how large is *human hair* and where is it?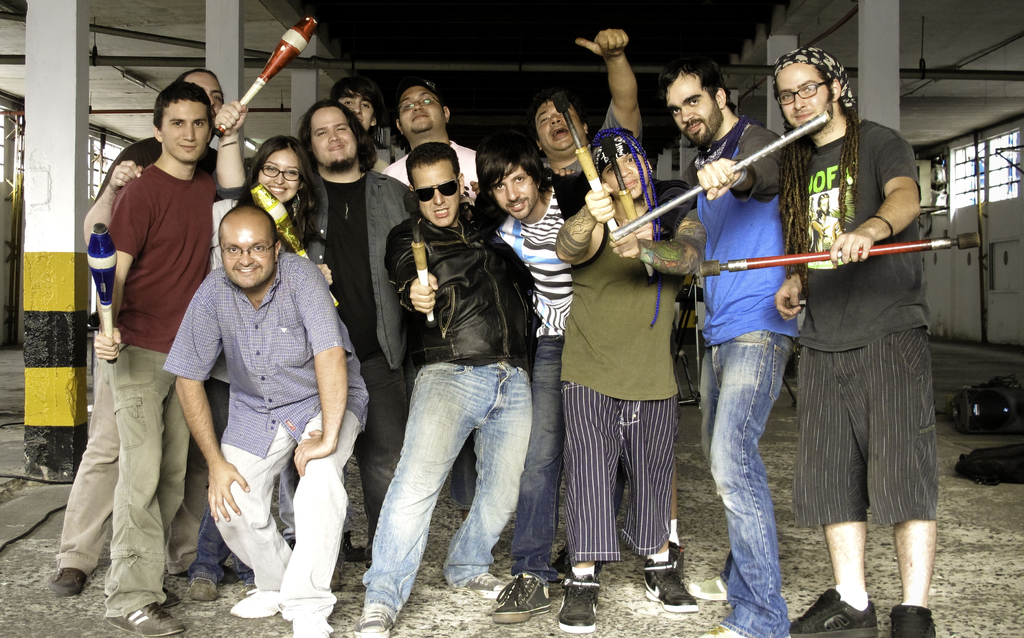
Bounding box: {"left": 239, "top": 135, "right": 302, "bottom": 213}.
